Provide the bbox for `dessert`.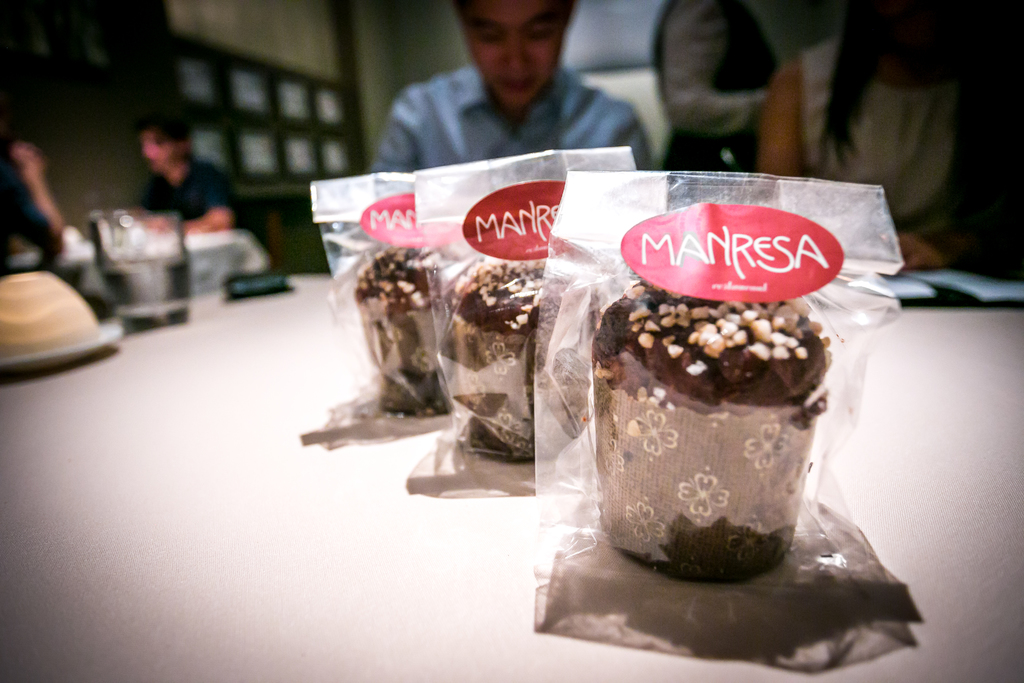
locate(439, 258, 595, 464).
